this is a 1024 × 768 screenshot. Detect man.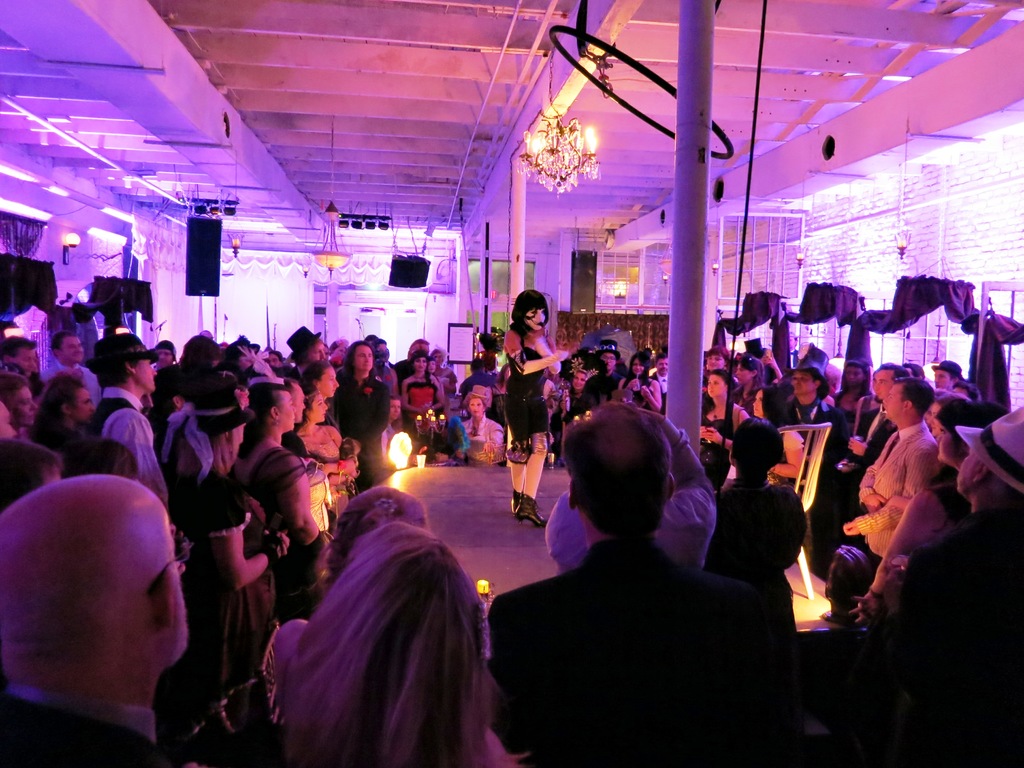
<region>459, 359, 494, 404</region>.
